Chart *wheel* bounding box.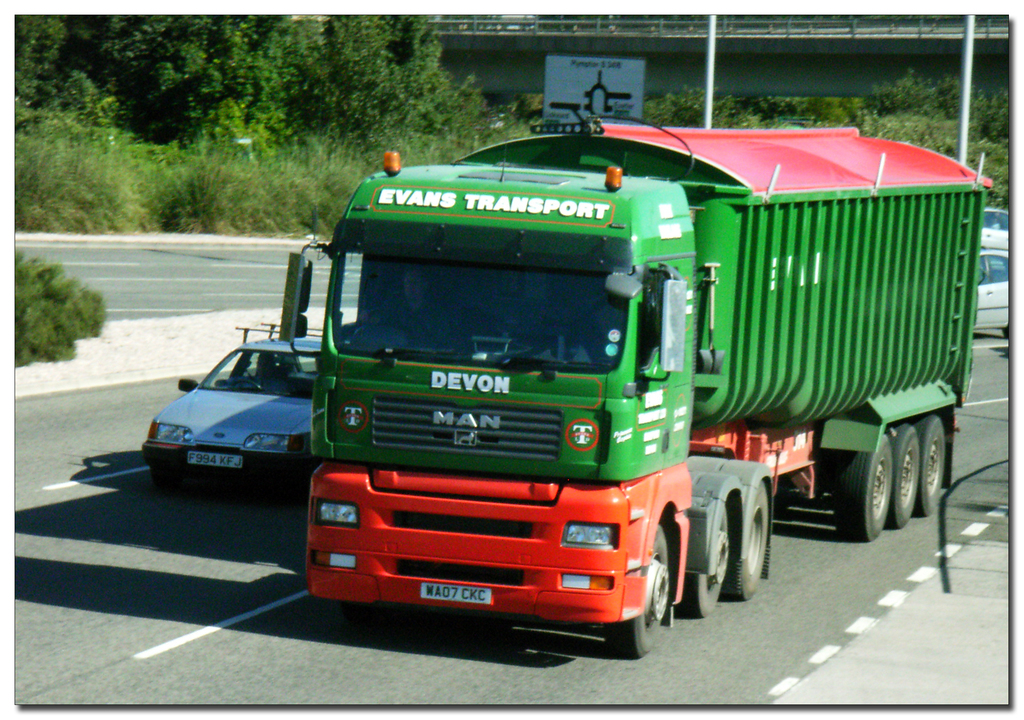
Charted: [left=231, top=381, right=260, bottom=394].
